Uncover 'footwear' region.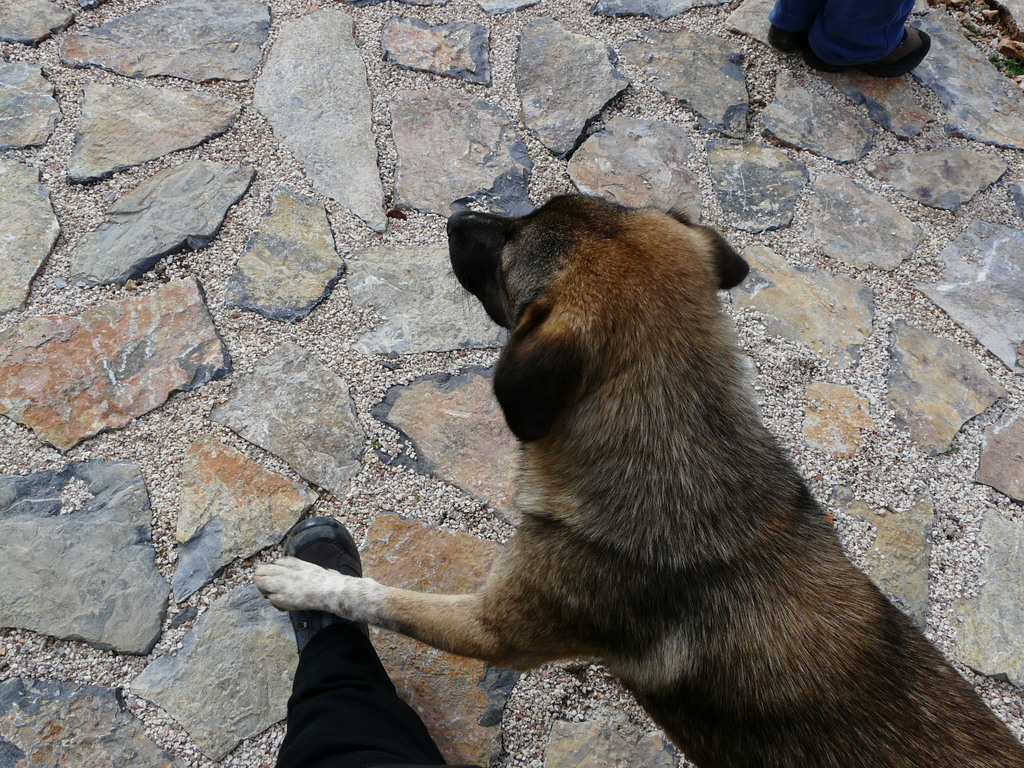
Uncovered: [769, 20, 847, 51].
